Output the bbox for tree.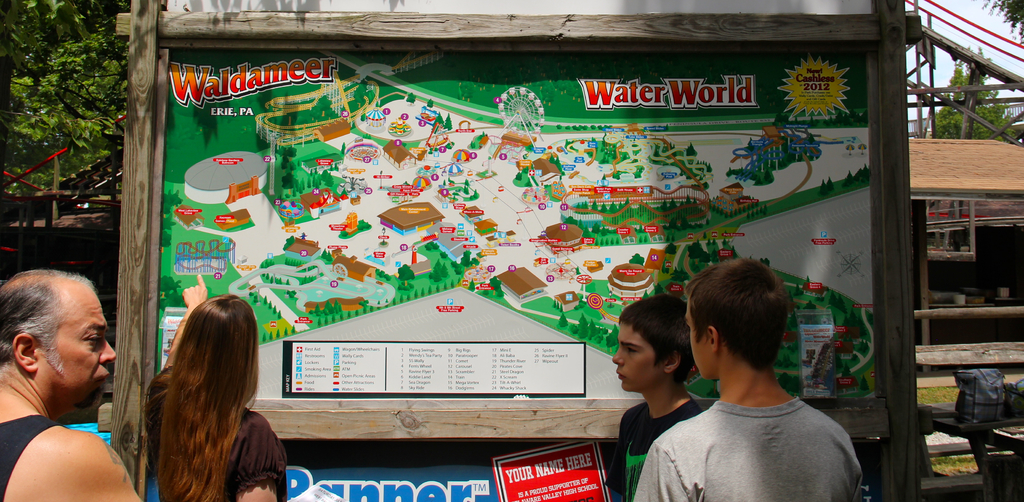
317, 101, 333, 115.
